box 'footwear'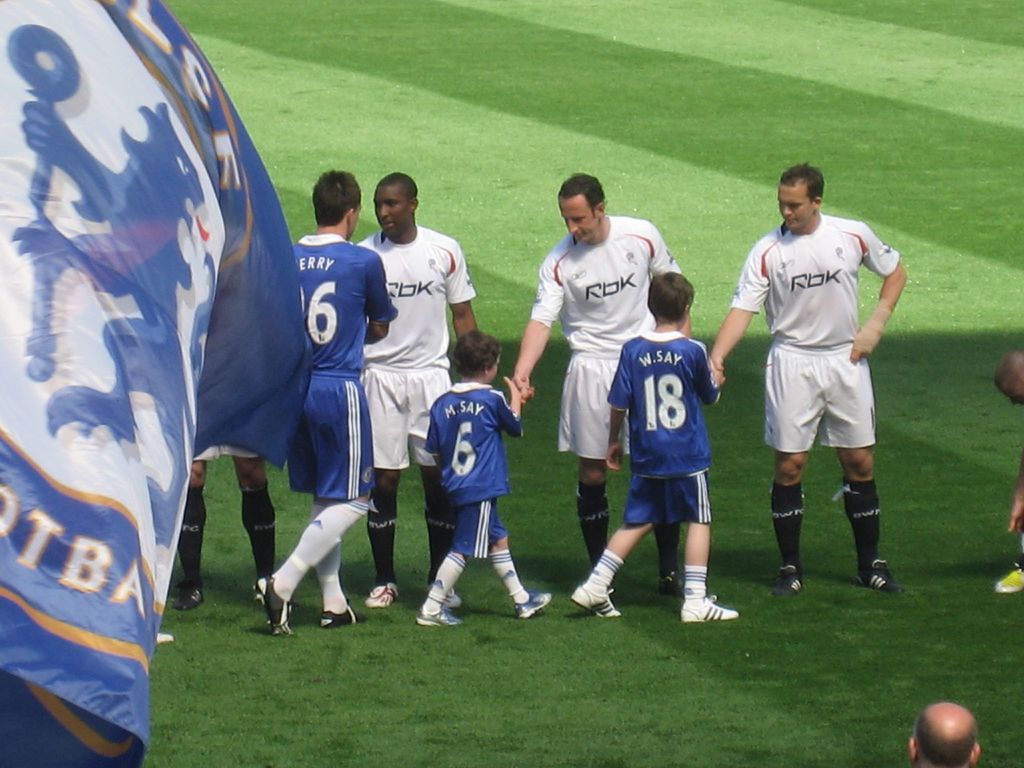
[left=440, top=584, right=464, bottom=607]
